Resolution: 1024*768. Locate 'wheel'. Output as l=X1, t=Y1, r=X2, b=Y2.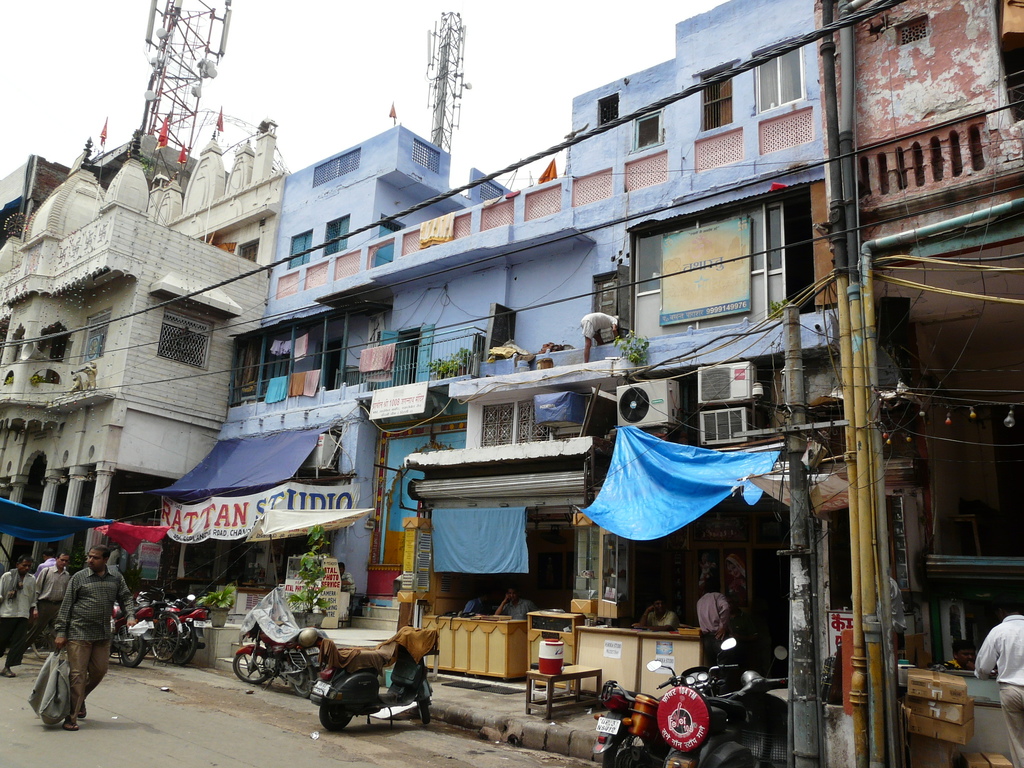
l=30, t=616, r=58, b=659.
